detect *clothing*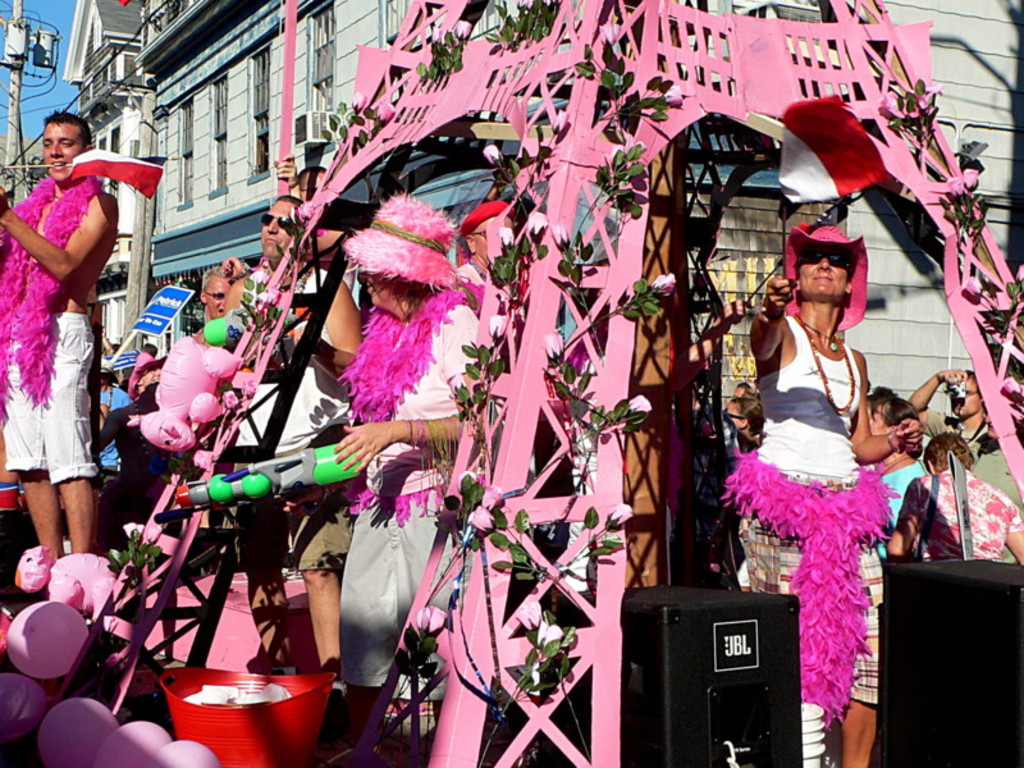
922, 404, 988, 440
